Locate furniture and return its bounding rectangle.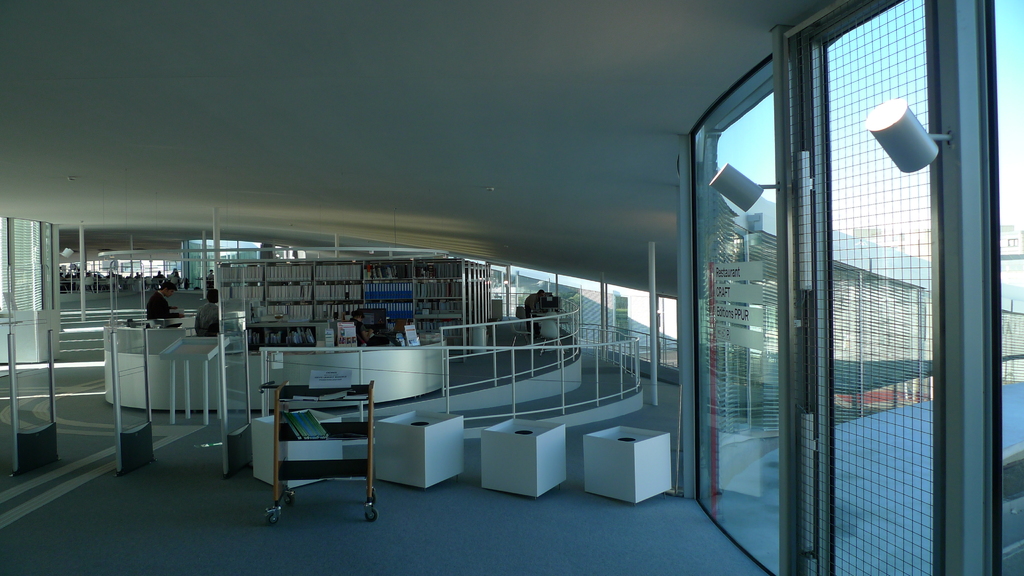
{"x1": 252, "y1": 409, "x2": 341, "y2": 489}.
